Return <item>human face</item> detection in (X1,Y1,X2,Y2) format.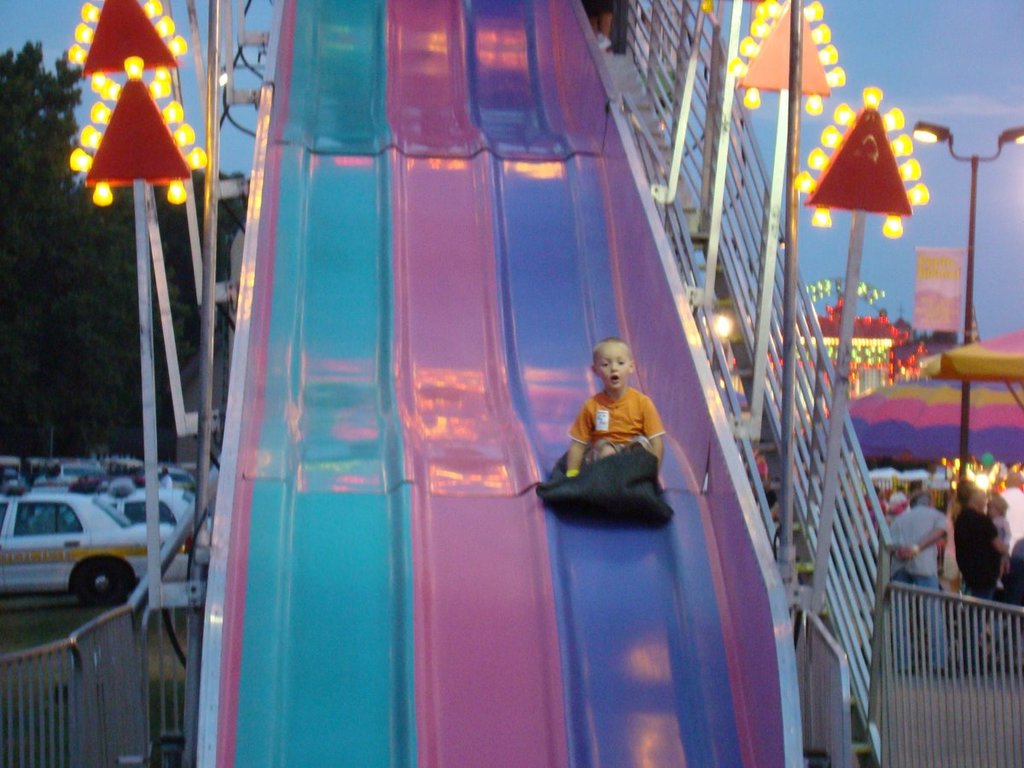
(596,346,626,389).
